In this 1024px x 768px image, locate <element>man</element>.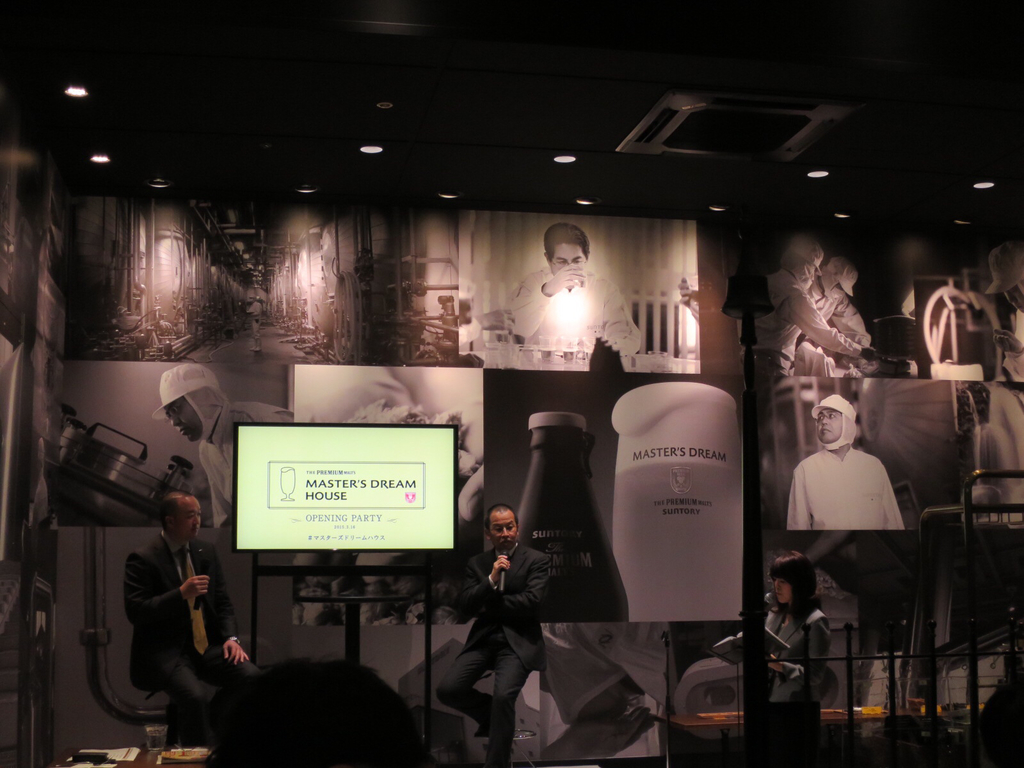
Bounding box: locate(108, 490, 240, 728).
